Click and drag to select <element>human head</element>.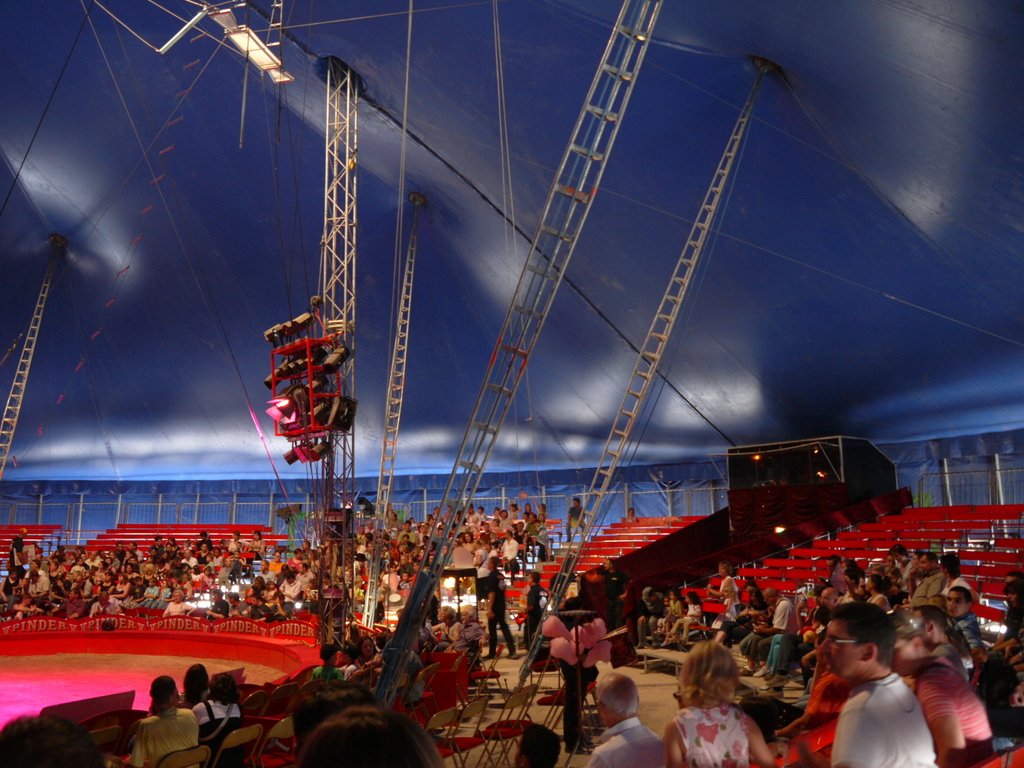
Selection: [285,570,294,584].
